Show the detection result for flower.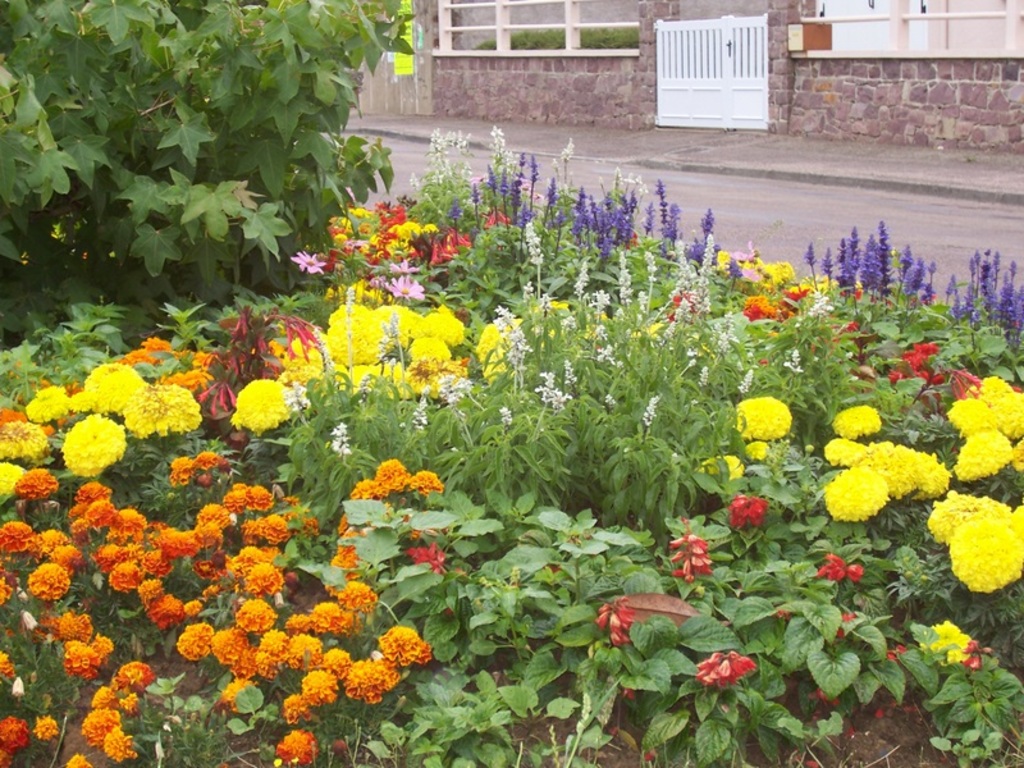
region(60, 411, 127, 476).
